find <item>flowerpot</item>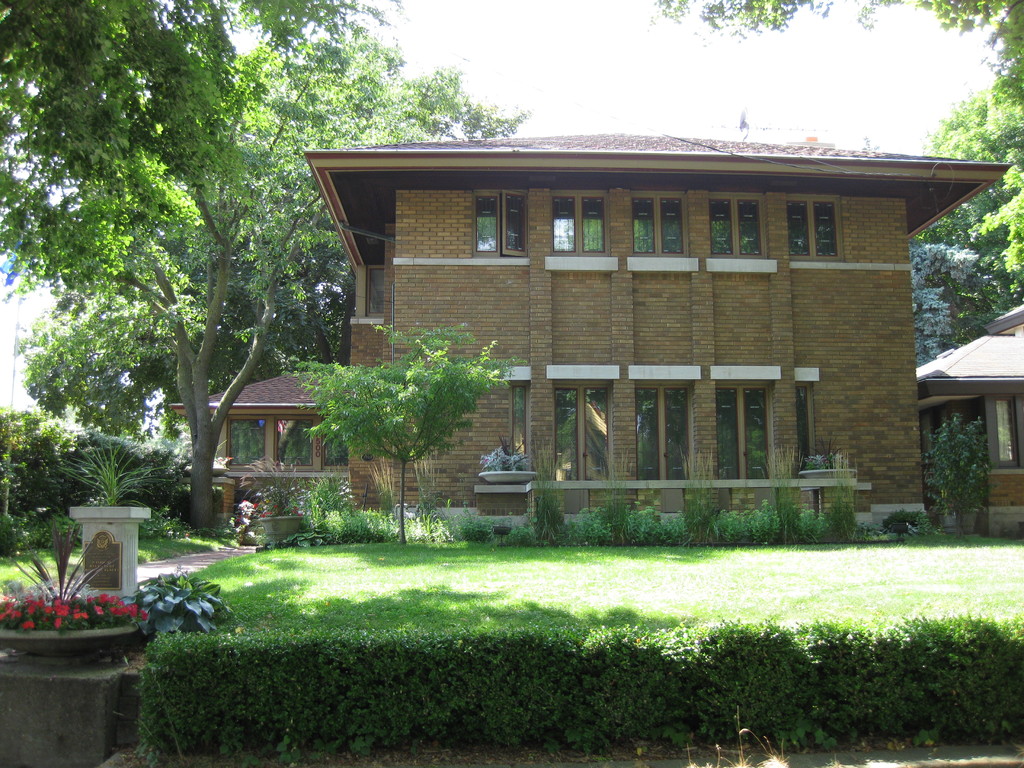
pyautogui.locateOnScreen(0, 624, 140, 660)
